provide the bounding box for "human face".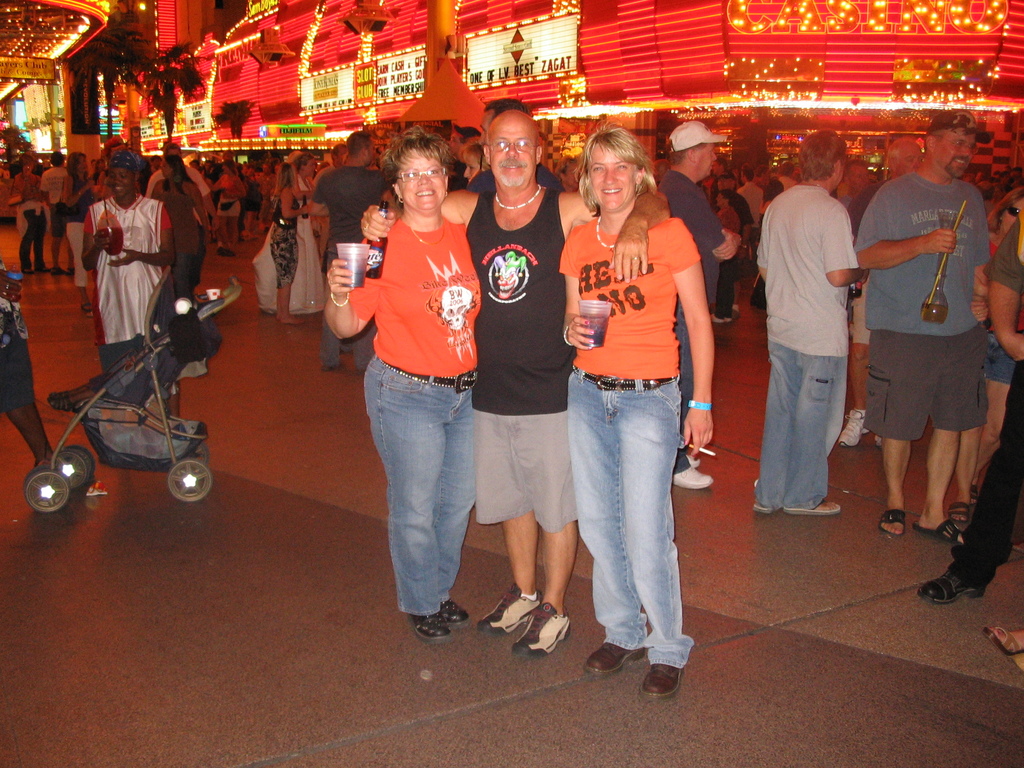
pyautogui.locateOnScreen(362, 141, 376, 168).
